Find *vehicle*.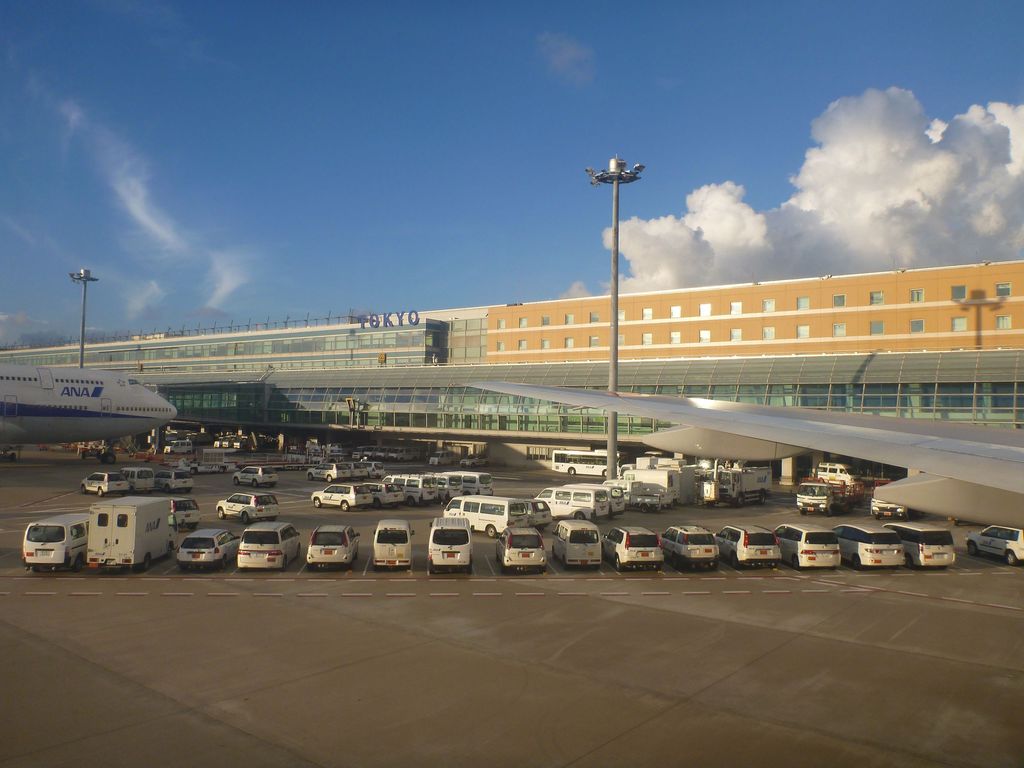
x1=369 y1=482 x2=405 y2=509.
